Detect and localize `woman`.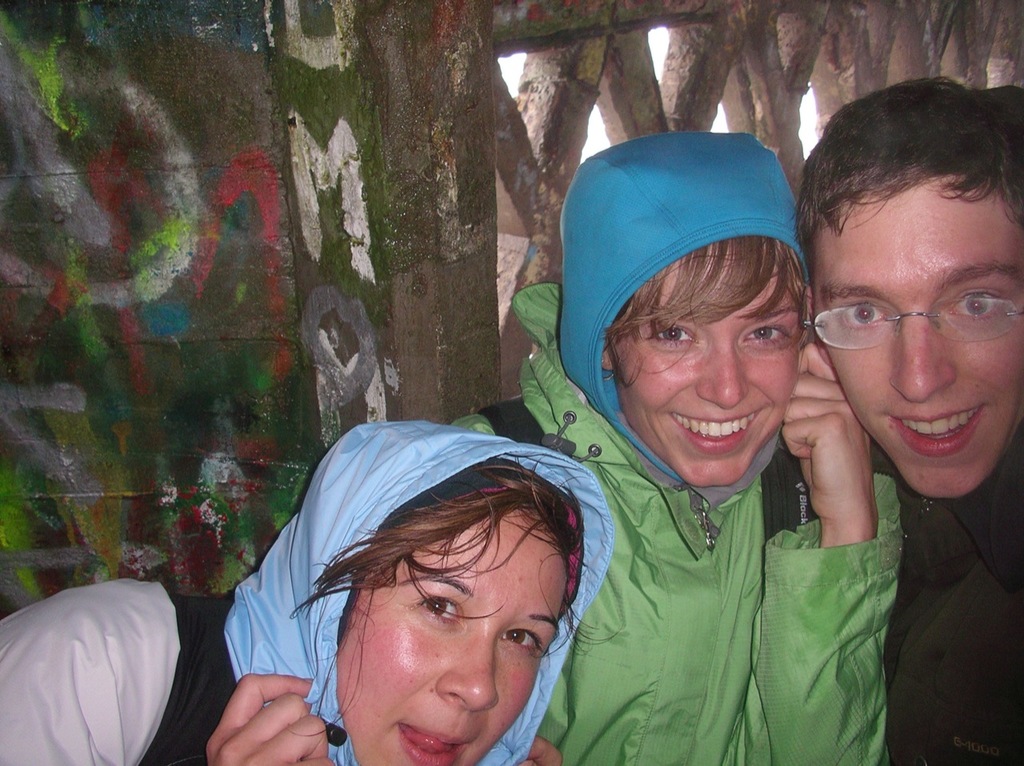
Localized at l=446, t=131, r=904, b=765.
